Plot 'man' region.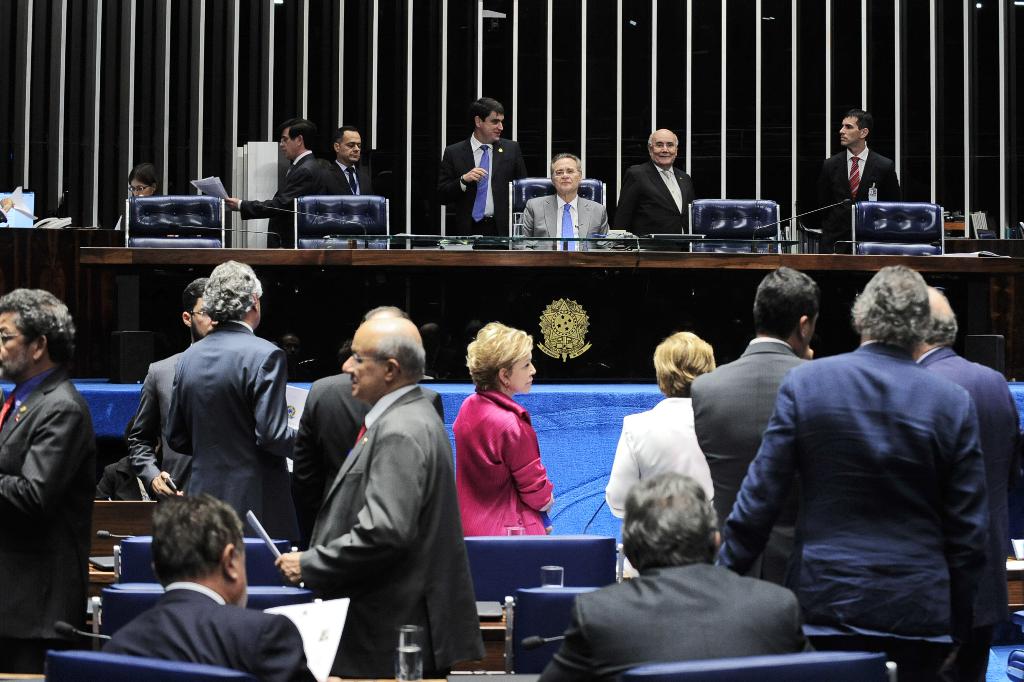
Plotted at box(610, 126, 698, 251).
